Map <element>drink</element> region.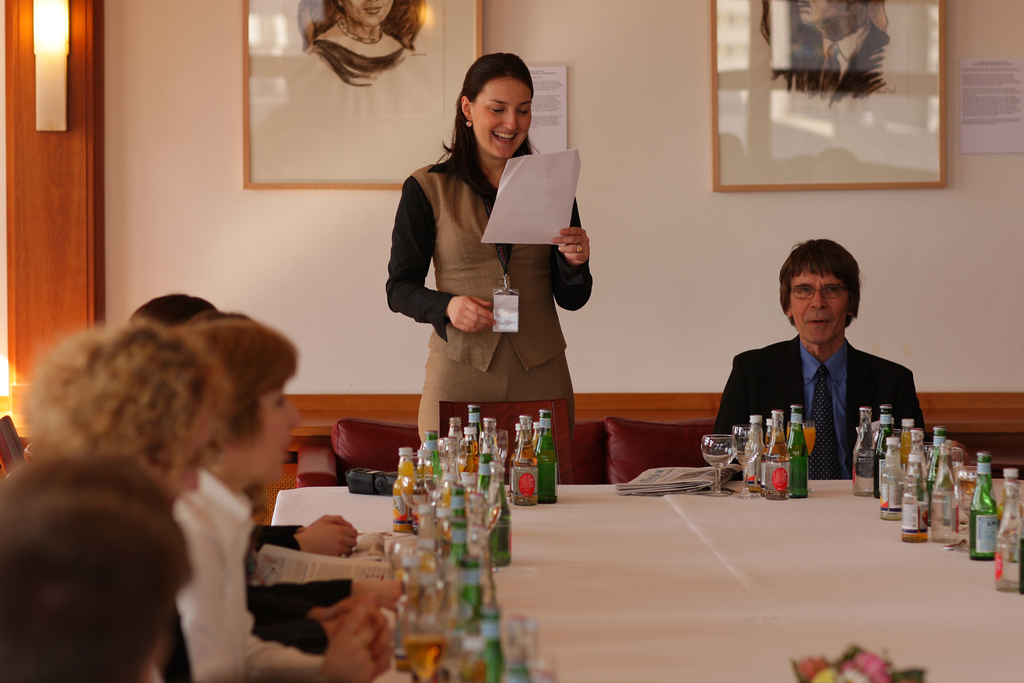
Mapped to (790, 405, 808, 497).
